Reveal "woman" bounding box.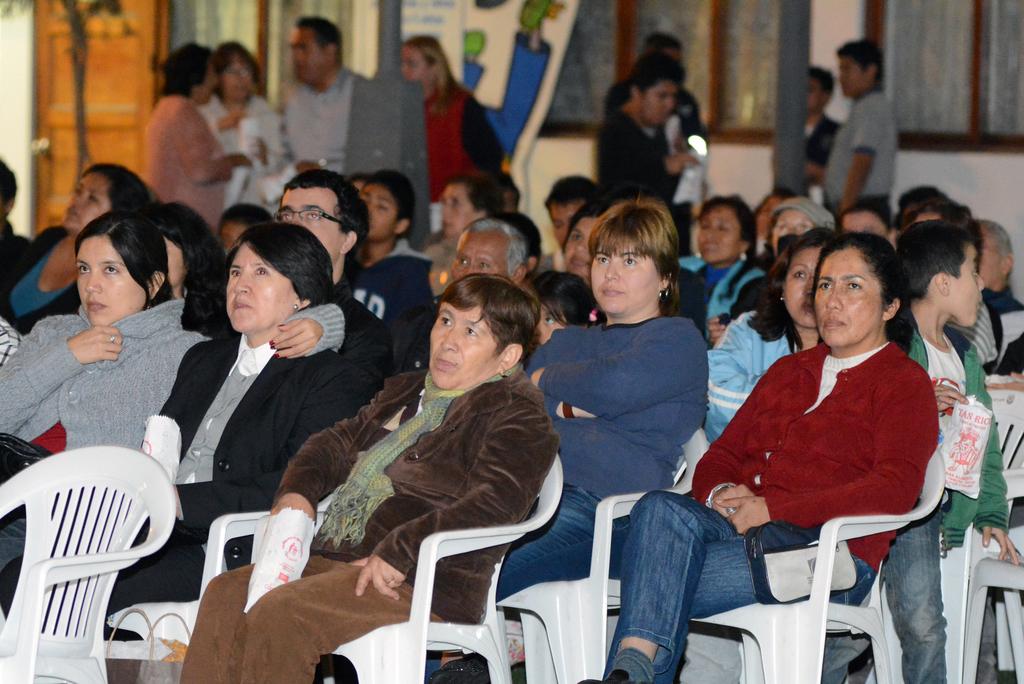
Revealed: 394 33 508 200.
